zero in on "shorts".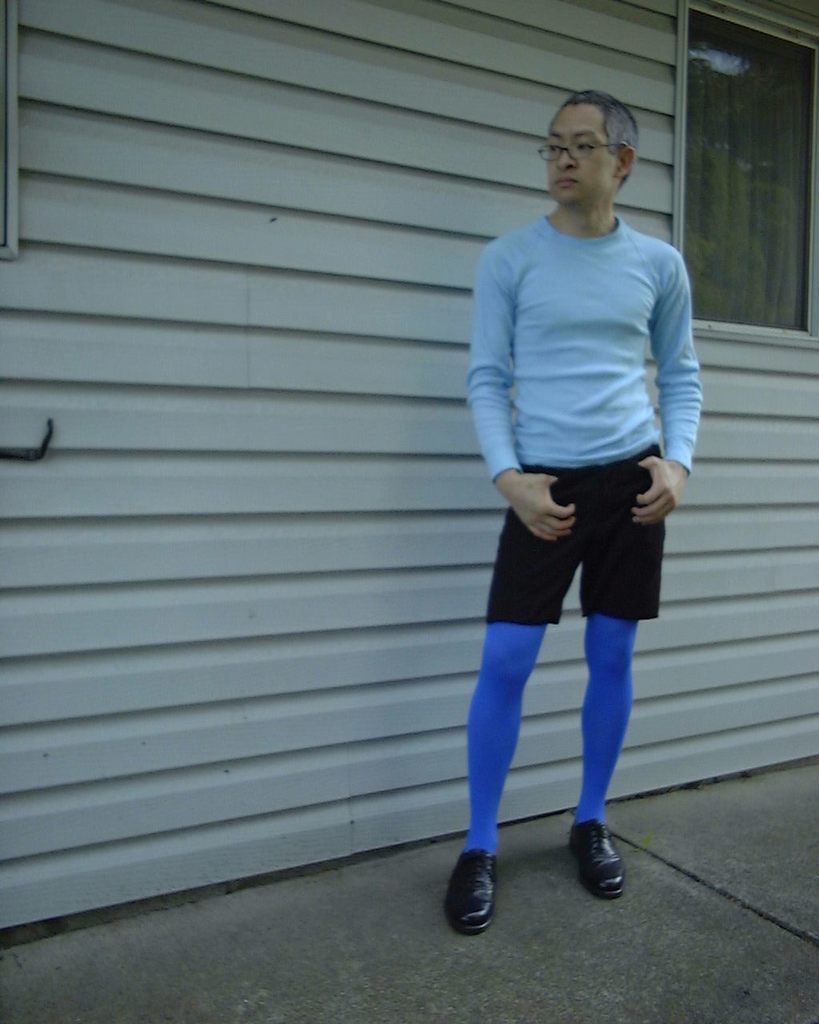
Zeroed in: {"left": 492, "top": 467, "right": 685, "bottom": 616}.
